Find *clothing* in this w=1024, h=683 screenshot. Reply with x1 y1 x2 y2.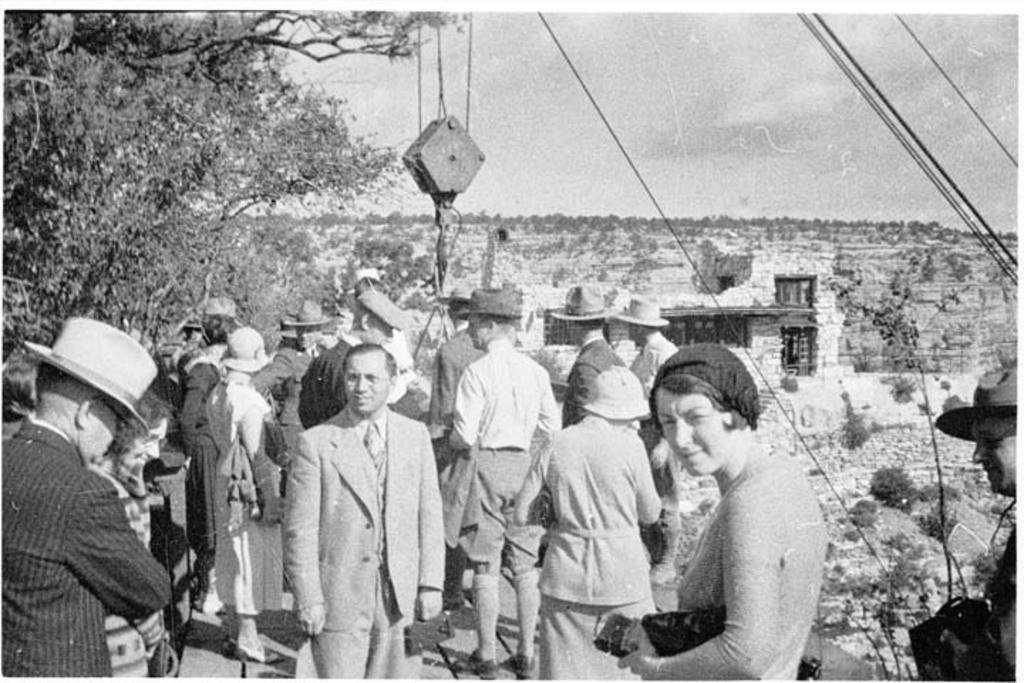
299 330 346 428.
